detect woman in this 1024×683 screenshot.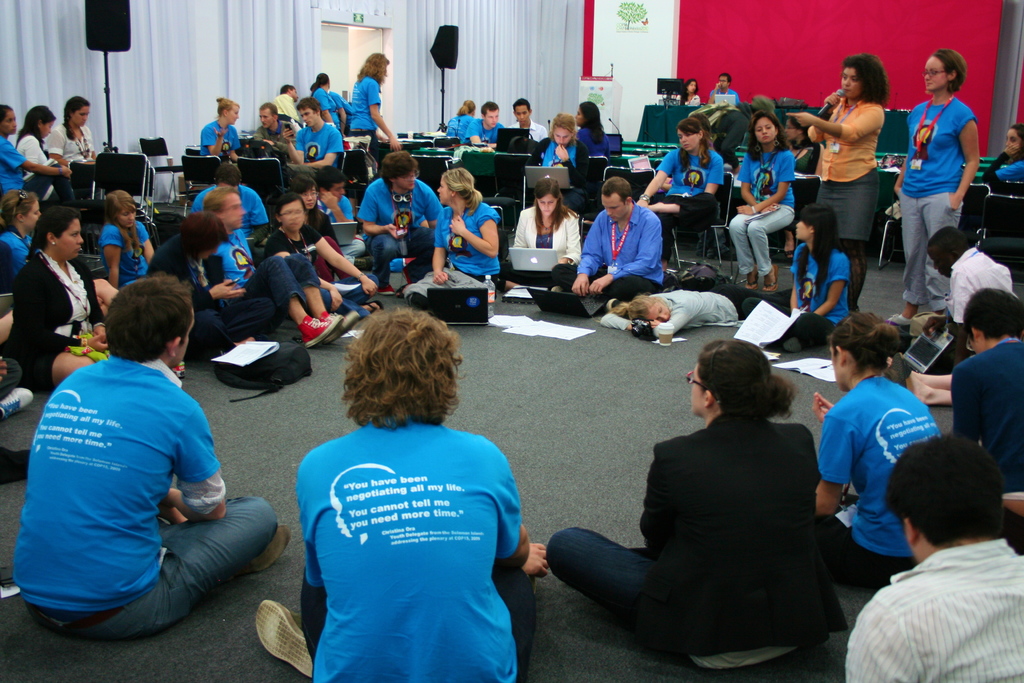
Detection: <box>520,113,593,215</box>.
